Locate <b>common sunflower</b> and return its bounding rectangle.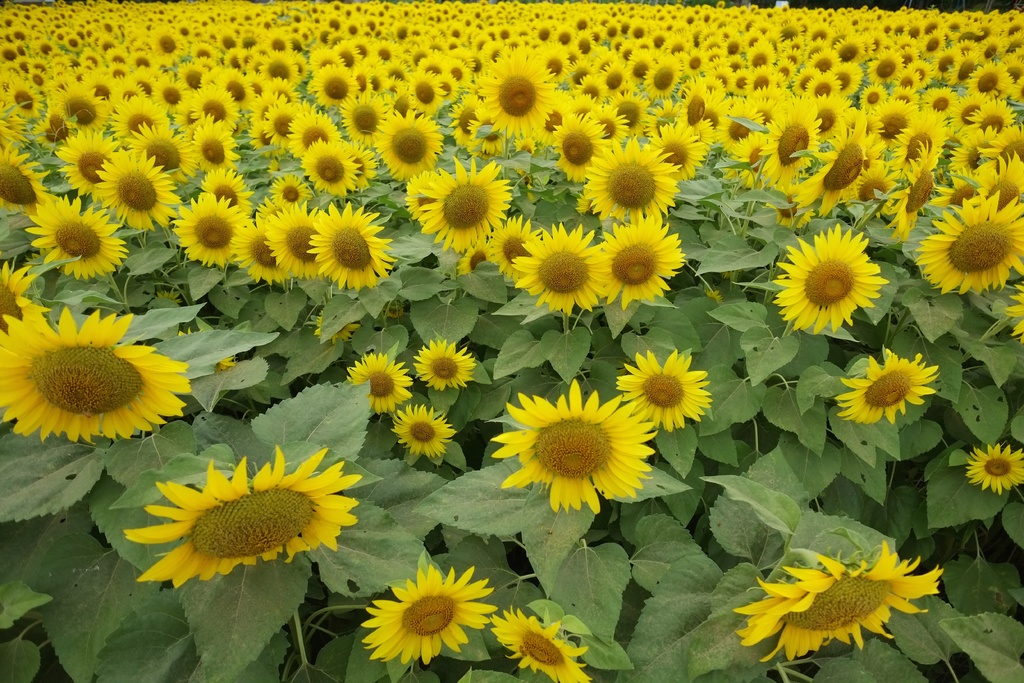
box(389, 398, 436, 454).
